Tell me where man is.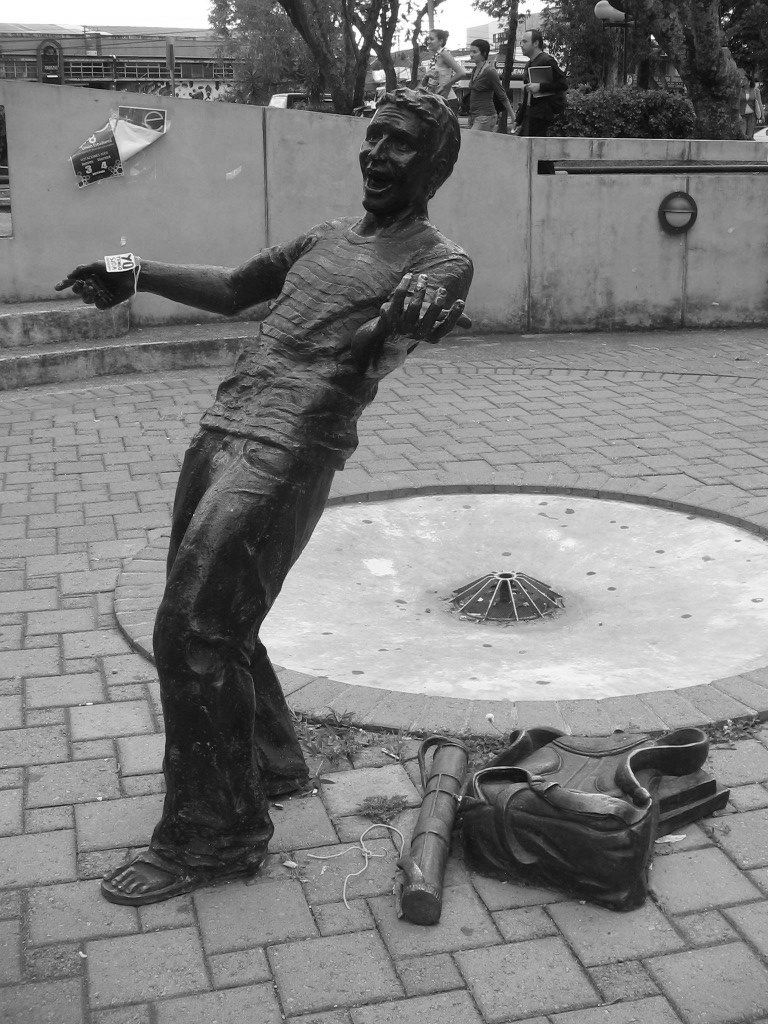
man is at {"x1": 522, "y1": 22, "x2": 561, "y2": 132}.
